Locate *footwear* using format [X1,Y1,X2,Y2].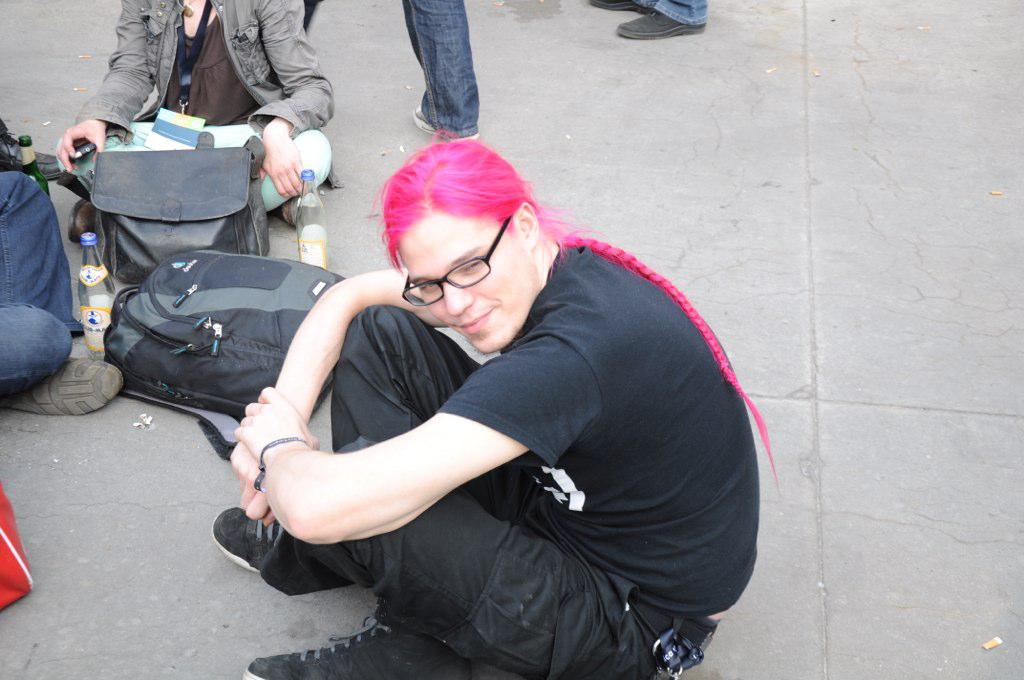
[68,198,102,245].
